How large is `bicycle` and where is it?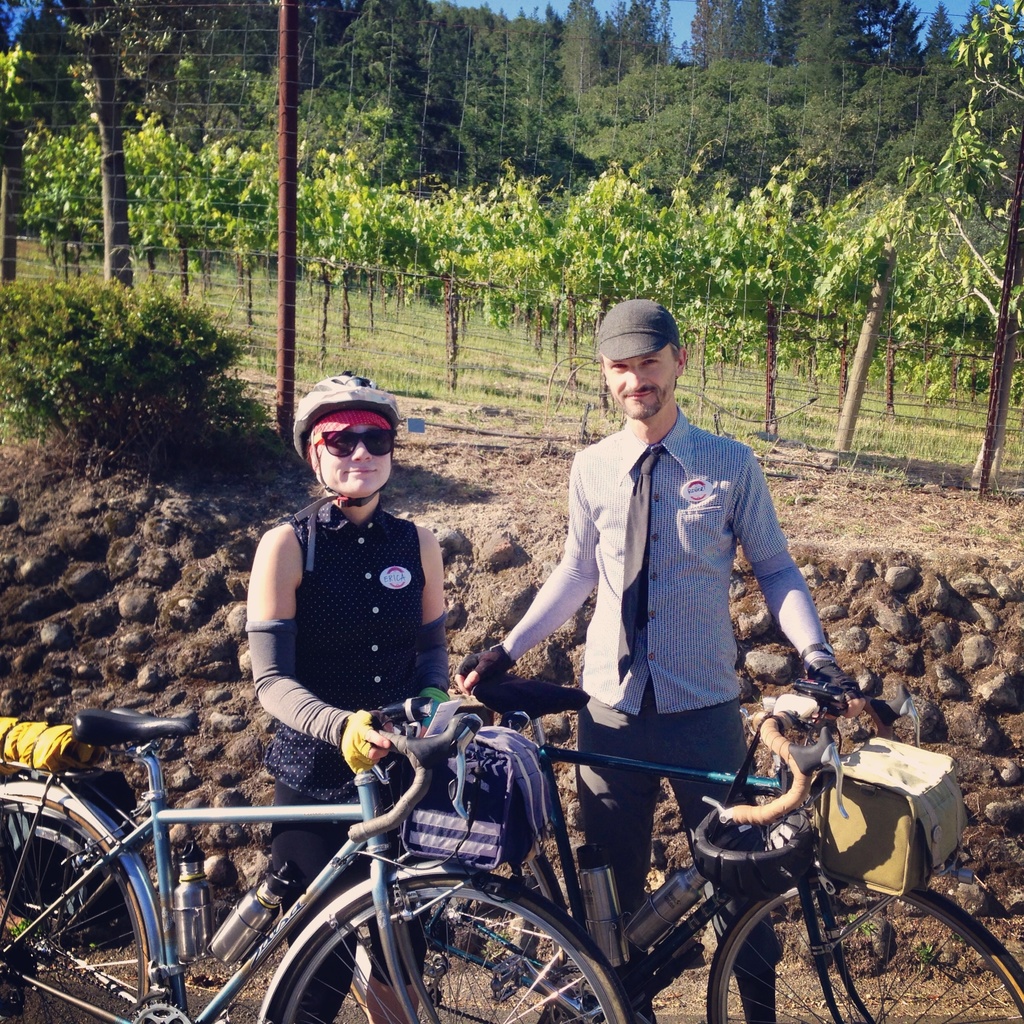
Bounding box: (left=347, top=664, right=1023, bottom=1023).
